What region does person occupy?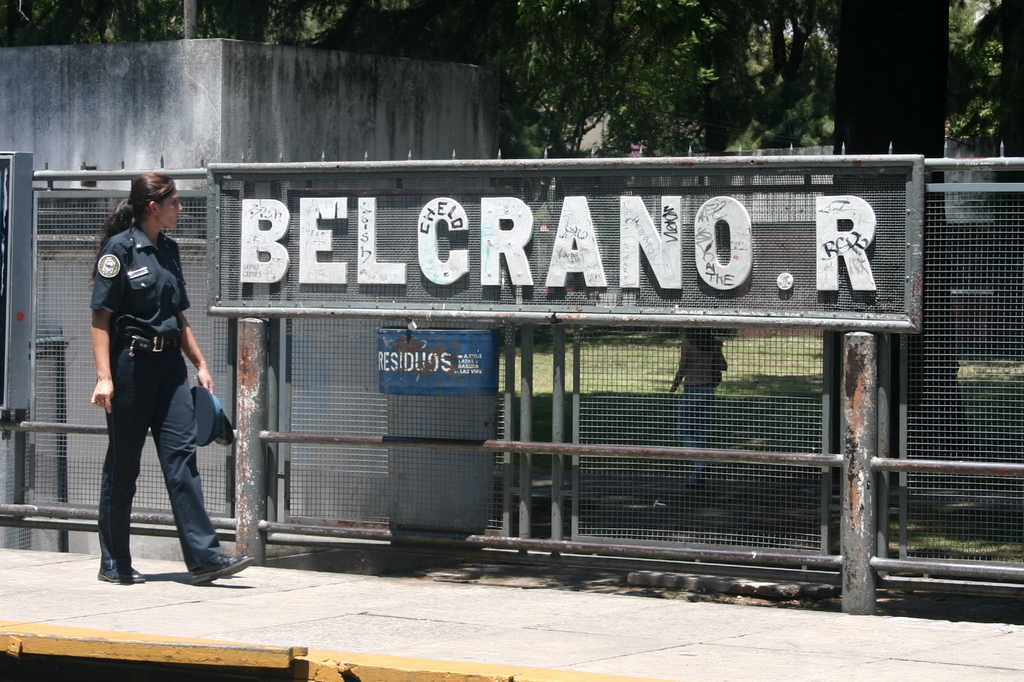
detection(89, 172, 250, 583).
